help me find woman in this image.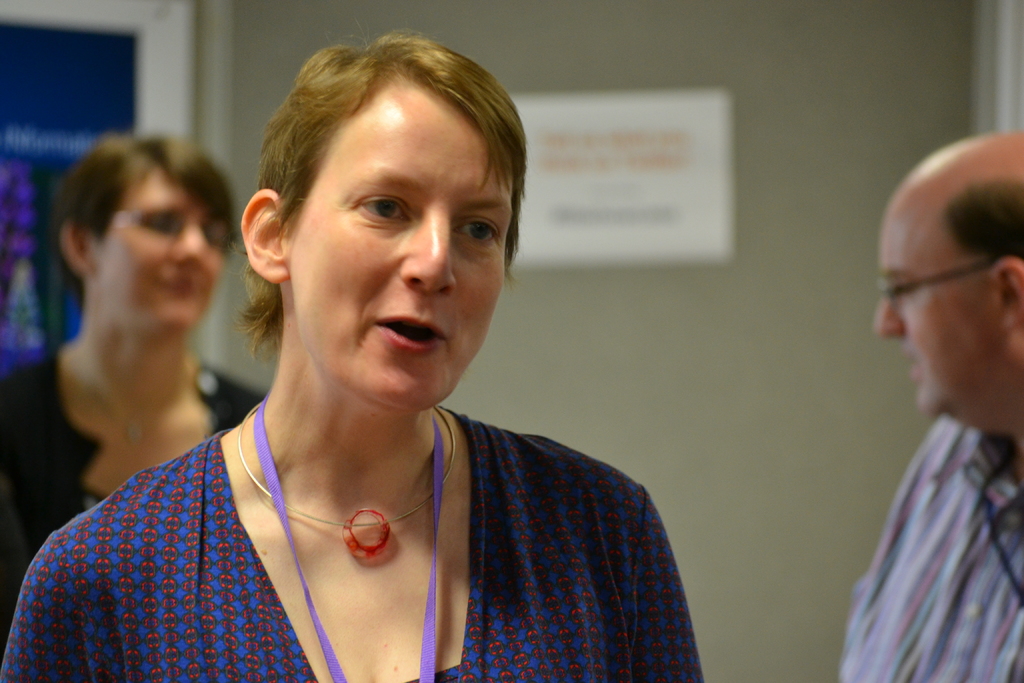
Found it: [0, 129, 268, 583].
